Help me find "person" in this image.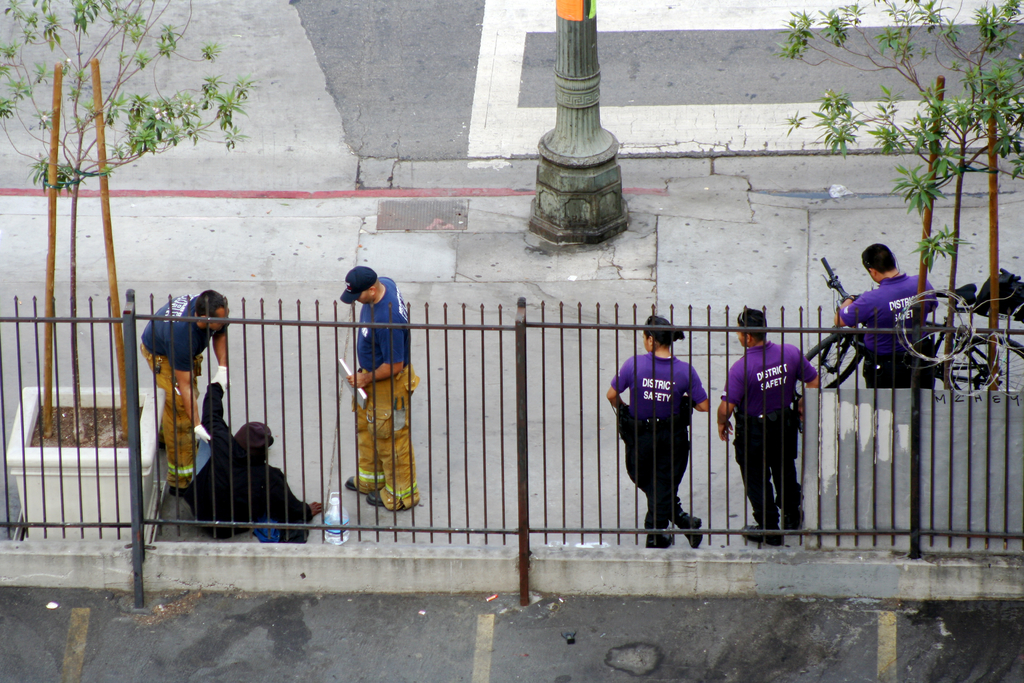
Found it: box(142, 292, 231, 484).
